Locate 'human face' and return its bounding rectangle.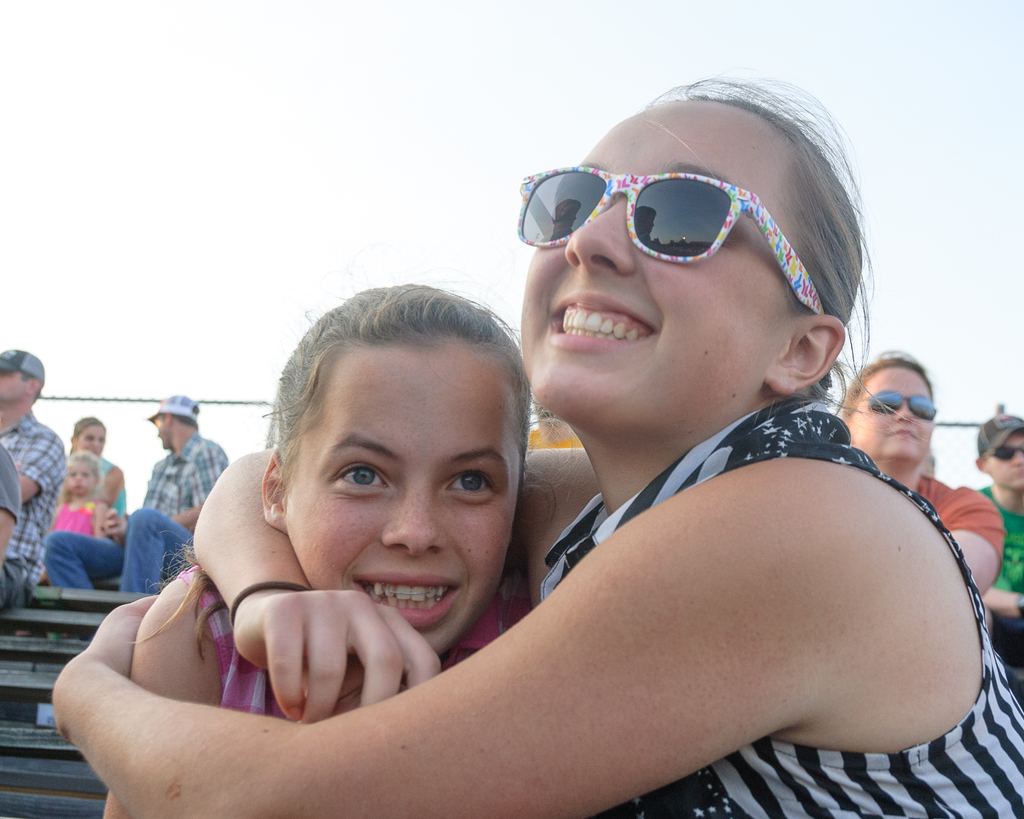
<bbox>523, 95, 797, 417</bbox>.
